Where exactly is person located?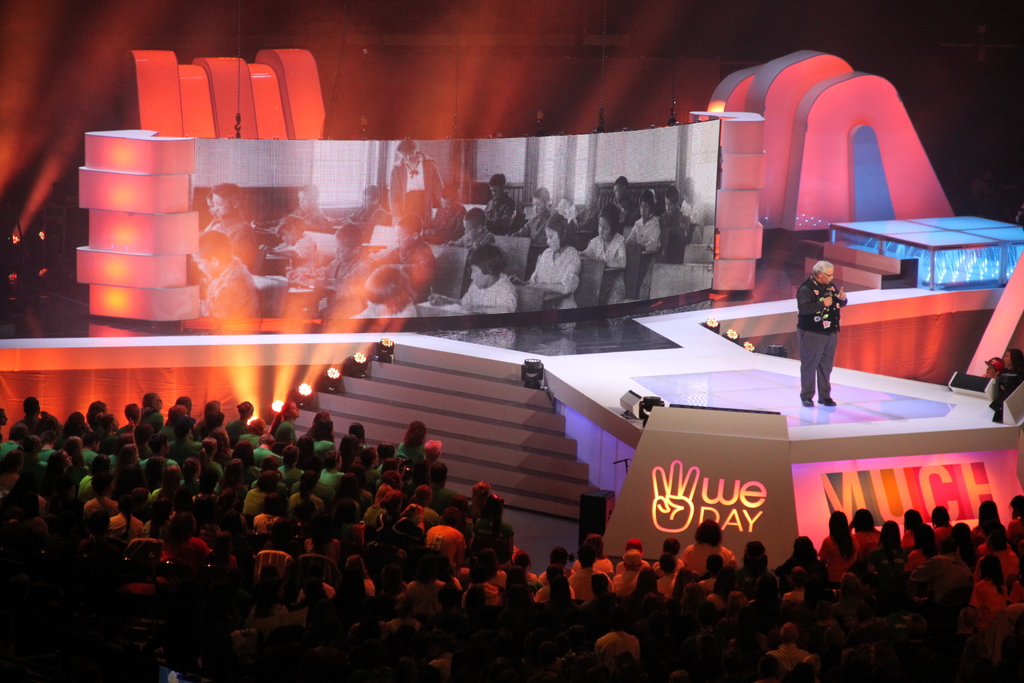
Its bounding box is [353,267,415,316].
